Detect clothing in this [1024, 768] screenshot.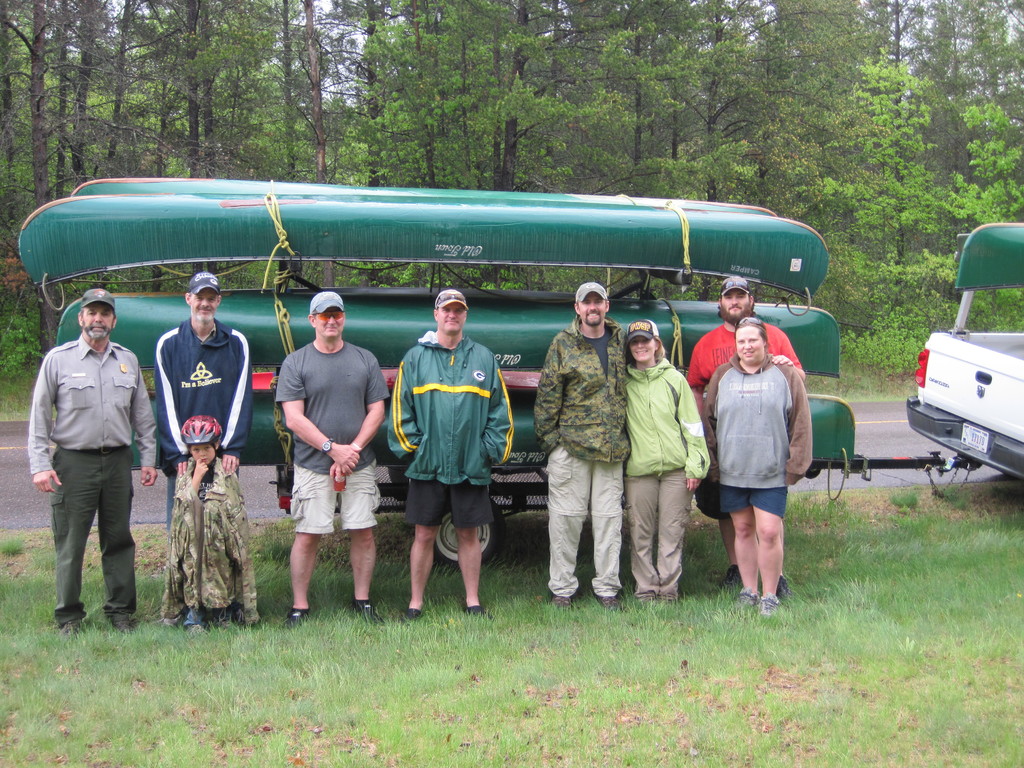
Detection: bbox=[164, 460, 257, 620].
